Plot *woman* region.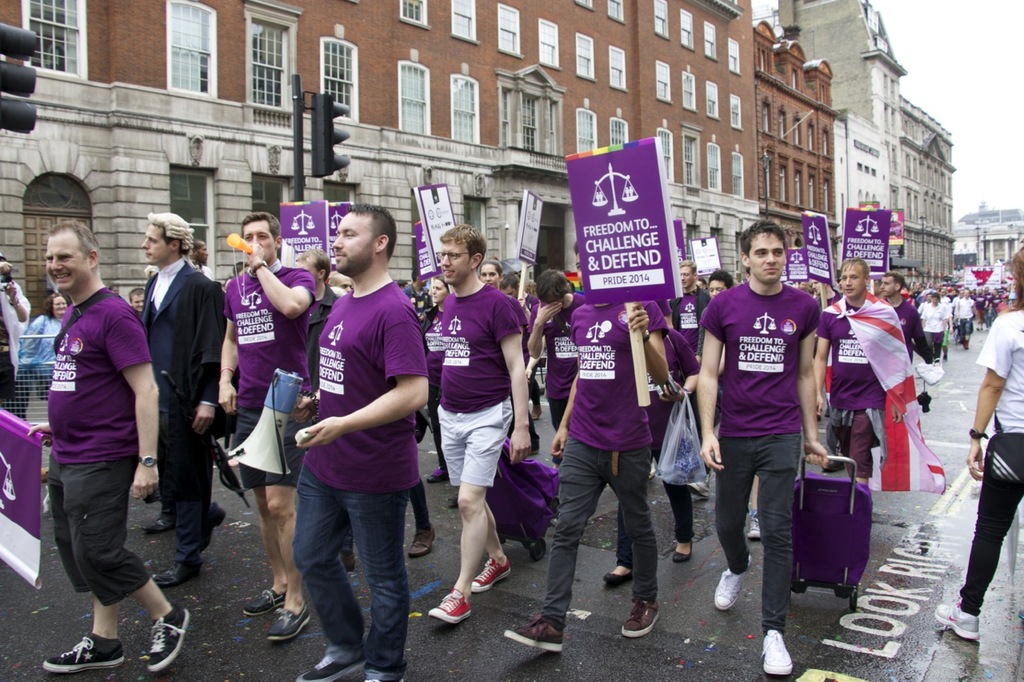
Plotted at left=932, top=249, right=1023, bottom=632.
